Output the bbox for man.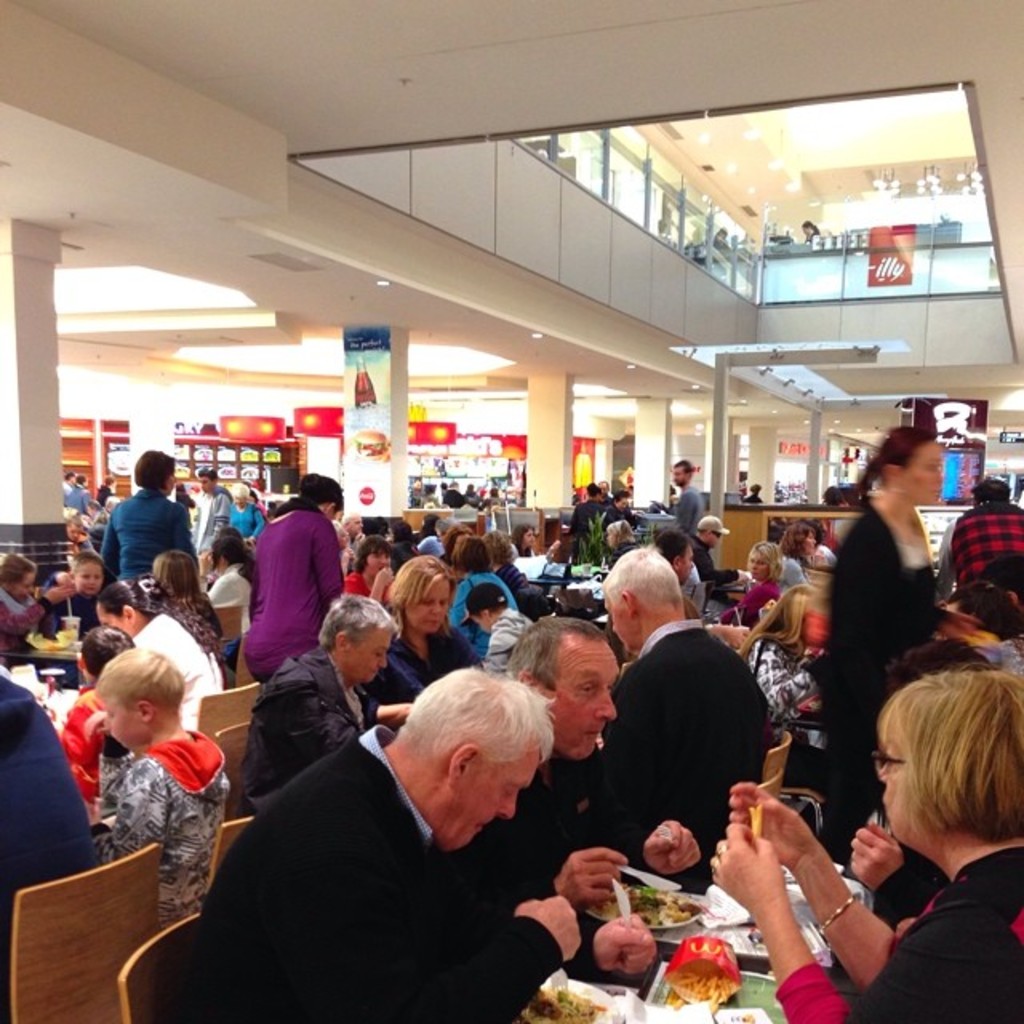
rect(58, 469, 78, 507).
